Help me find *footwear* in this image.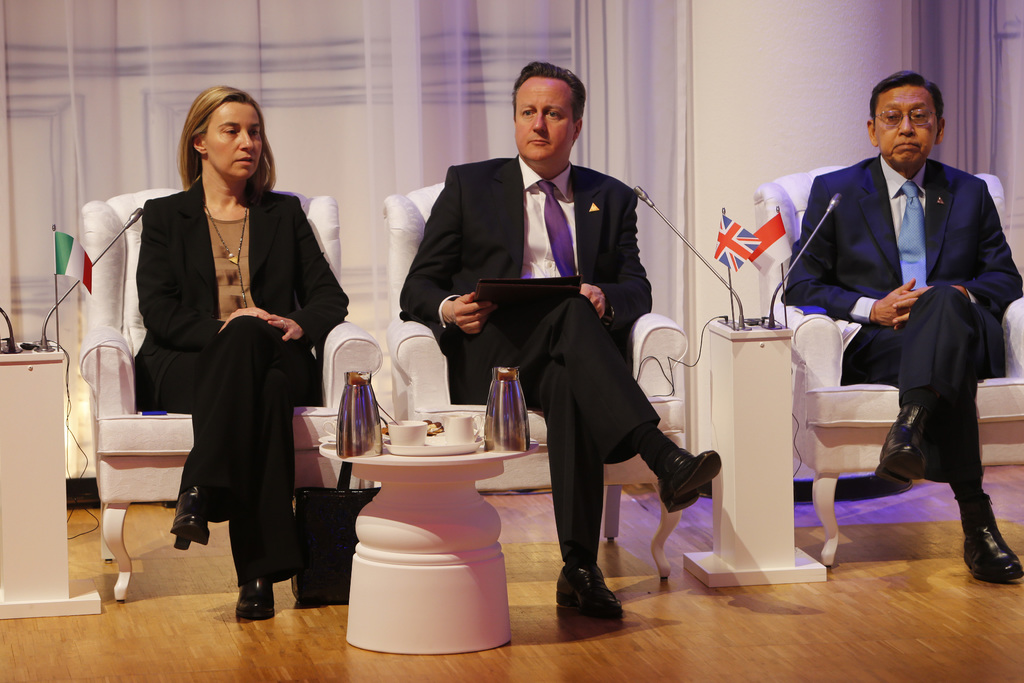
Found it: crop(960, 500, 1023, 584).
